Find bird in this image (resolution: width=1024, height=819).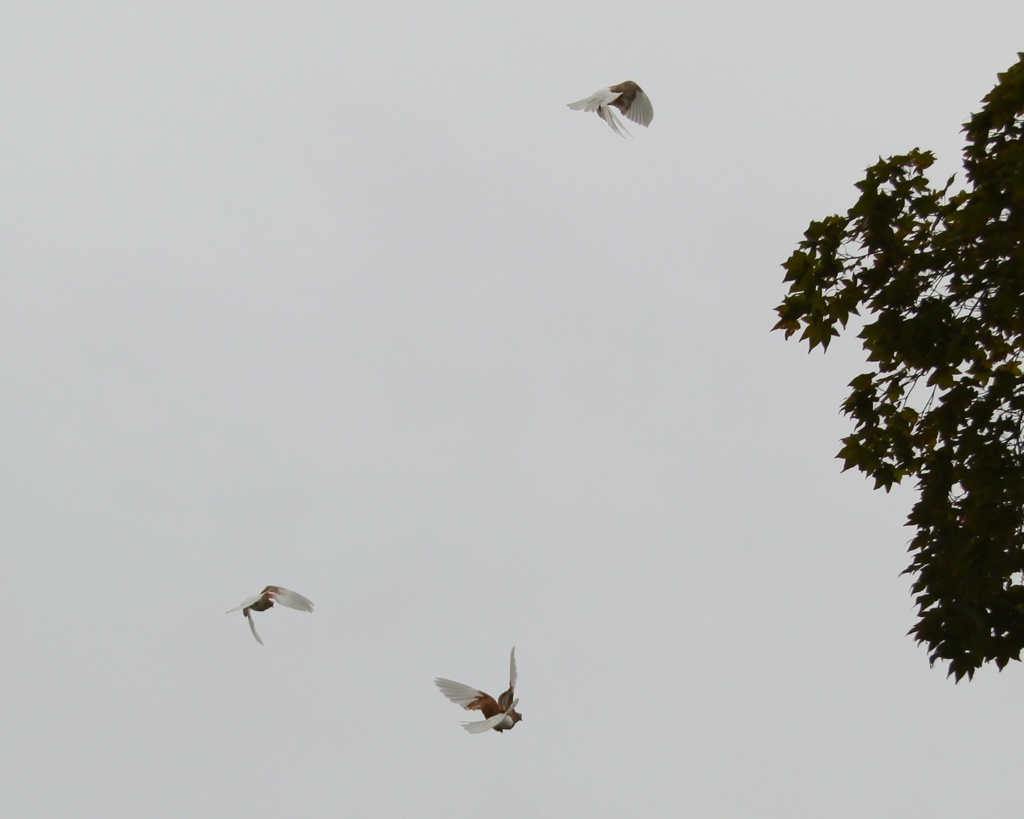
region(547, 65, 671, 157).
